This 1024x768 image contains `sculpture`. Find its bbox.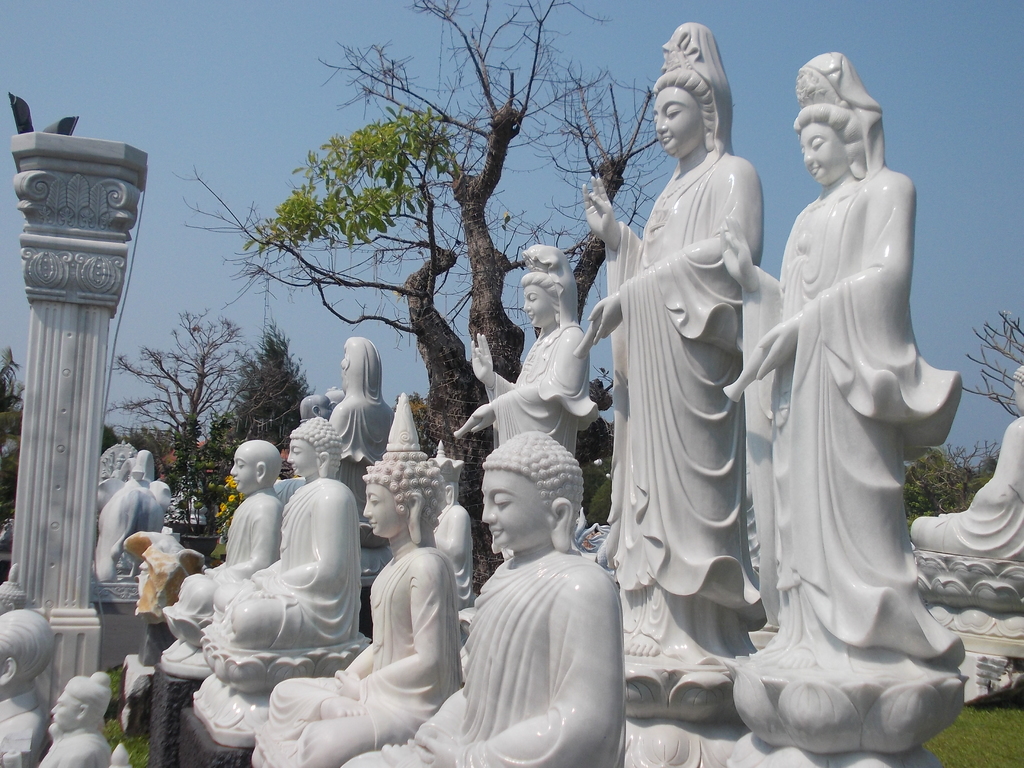
{"left": 435, "top": 439, "right": 479, "bottom": 611}.
